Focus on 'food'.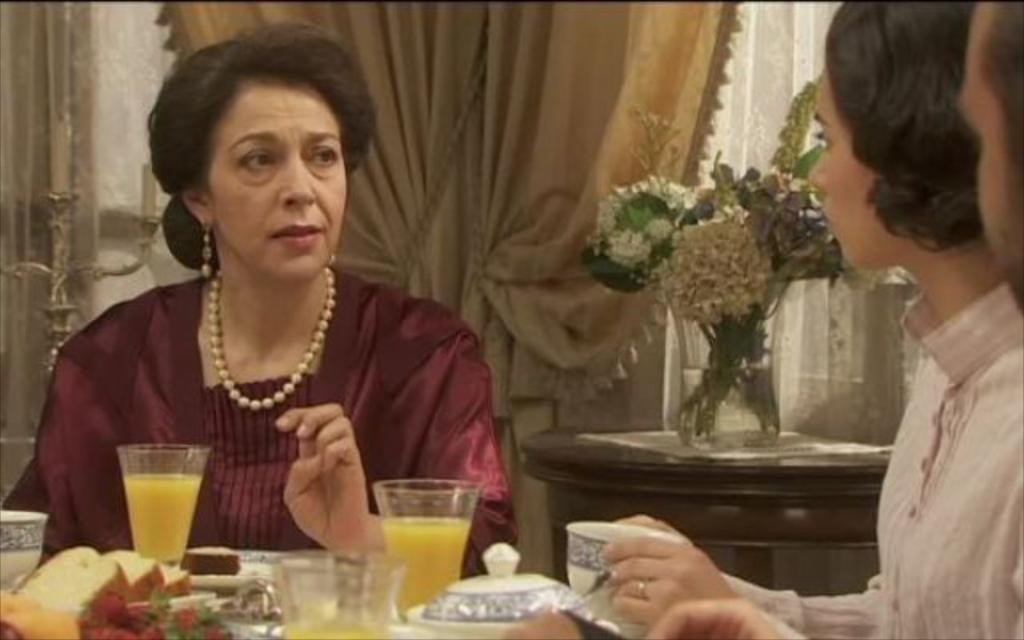
Focused at 181:546:242:579.
